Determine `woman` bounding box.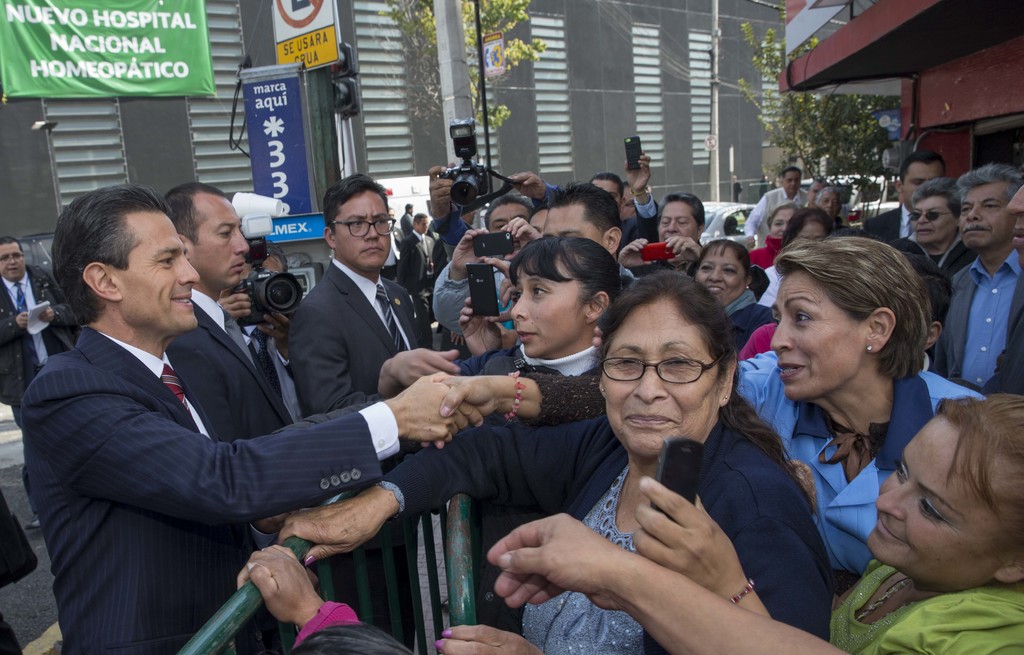
Determined: 744 199 796 267.
